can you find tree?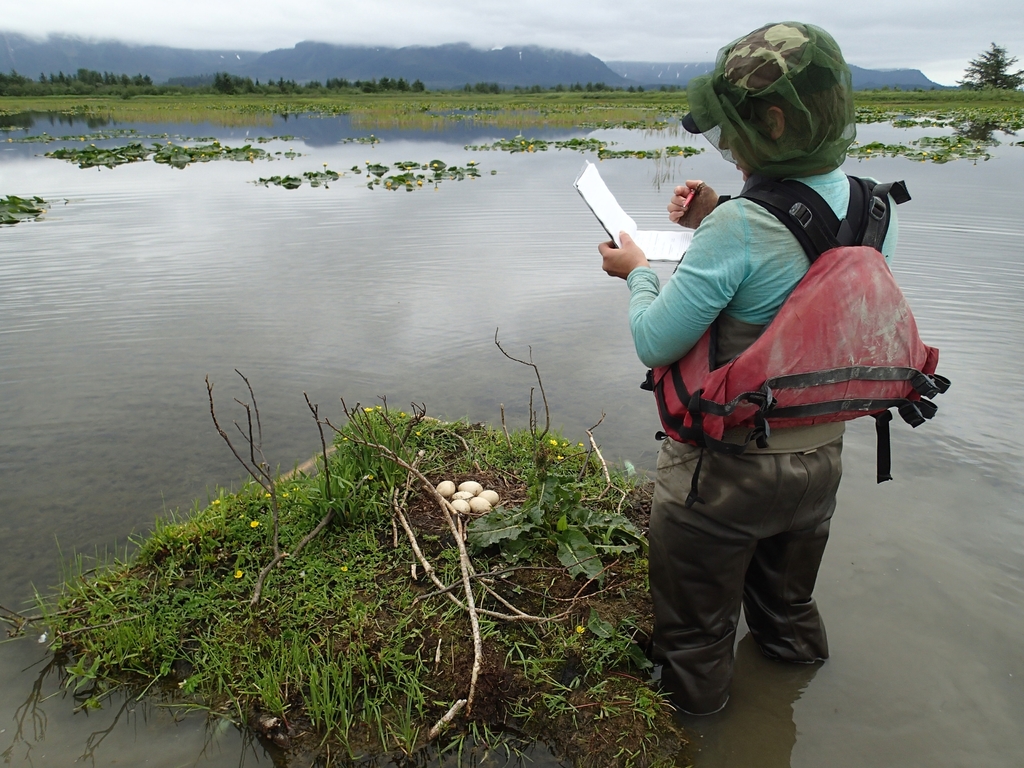
Yes, bounding box: l=0, t=19, r=649, b=100.
